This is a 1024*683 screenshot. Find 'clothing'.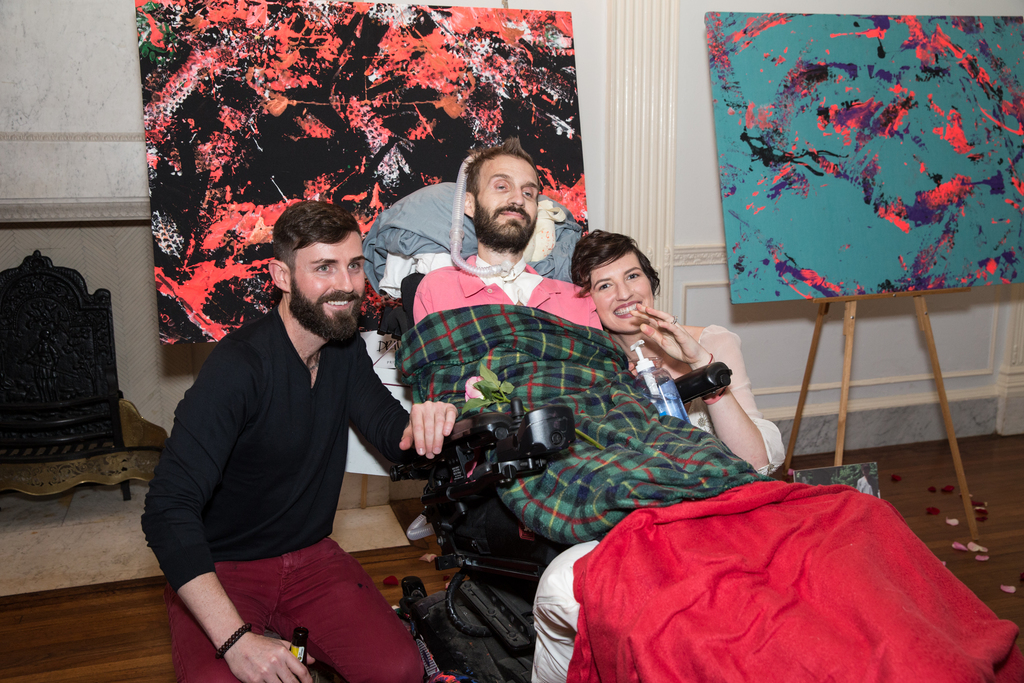
Bounding box: Rect(623, 323, 788, 474).
